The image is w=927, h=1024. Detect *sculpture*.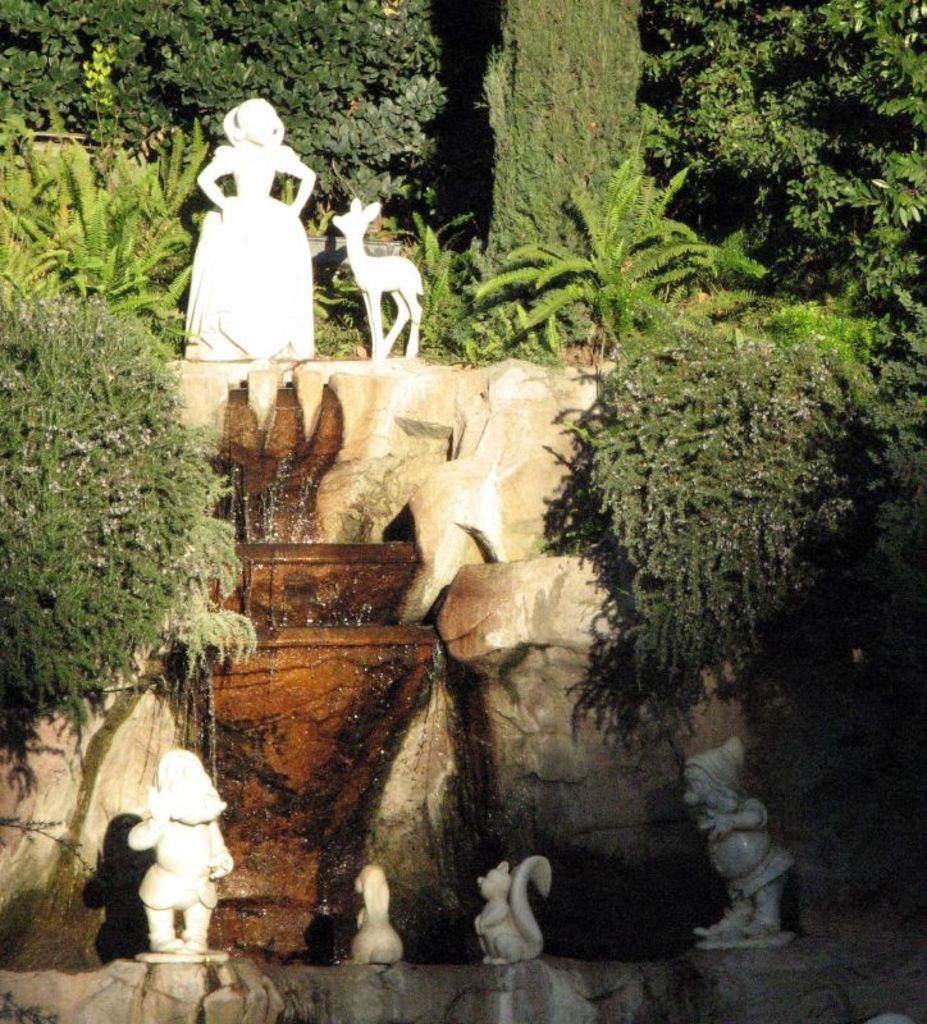
Detection: [x1=184, y1=96, x2=314, y2=362].
